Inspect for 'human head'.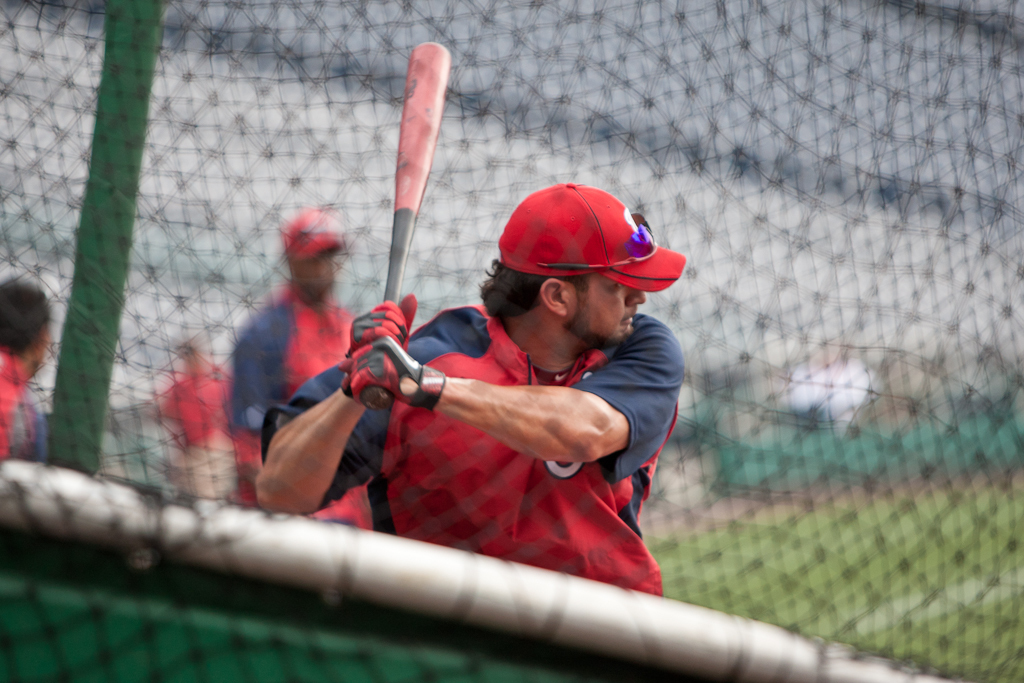
Inspection: locate(189, 336, 217, 373).
